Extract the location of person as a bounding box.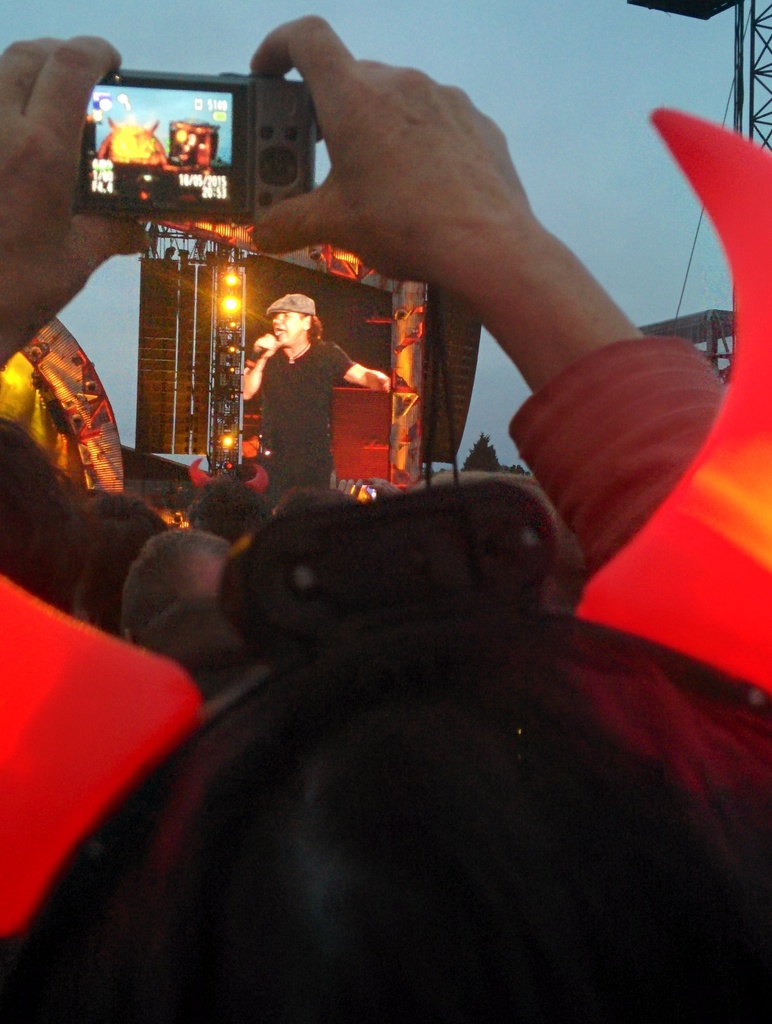
Rect(235, 279, 400, 483).
